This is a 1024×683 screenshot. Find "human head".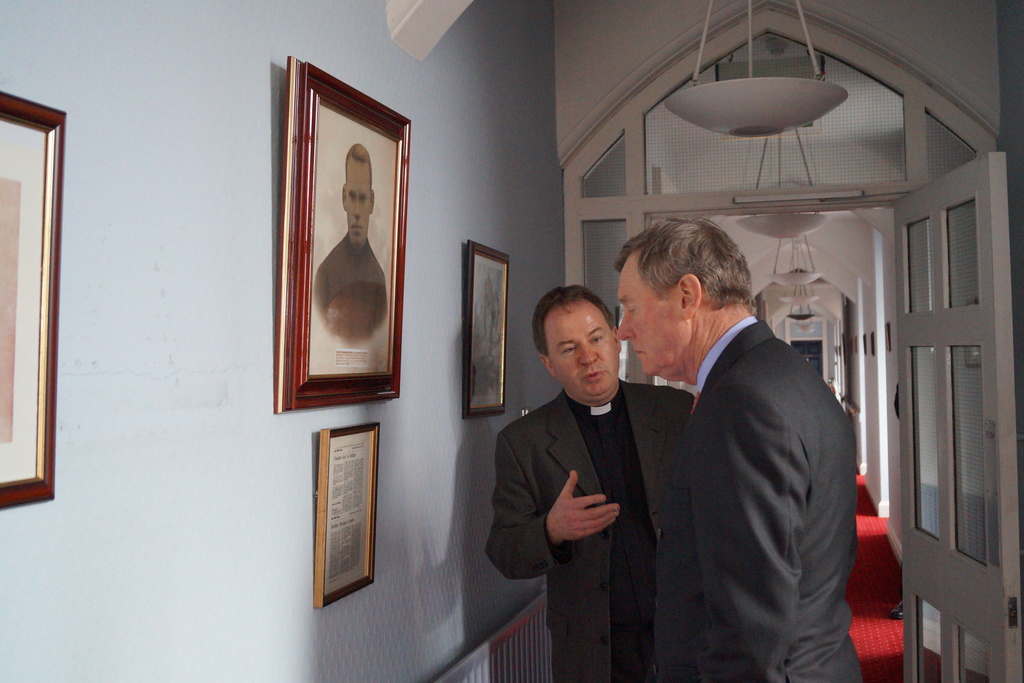
Bounding box: (342,147,378,251).
